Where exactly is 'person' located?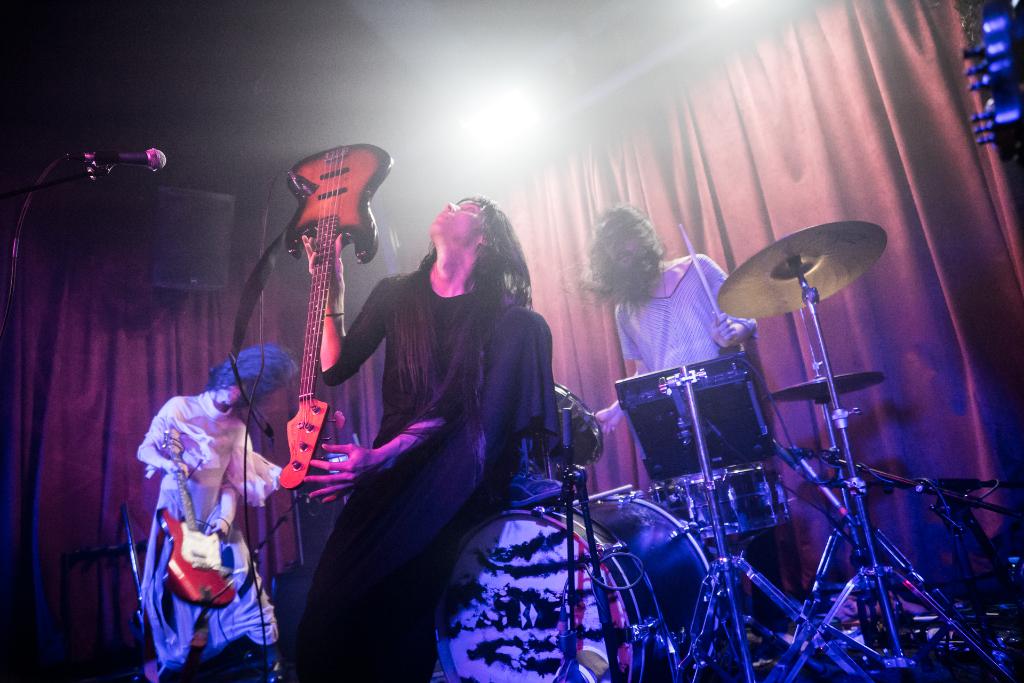
Its bounding box is <box>317,167,550,659</box>.
